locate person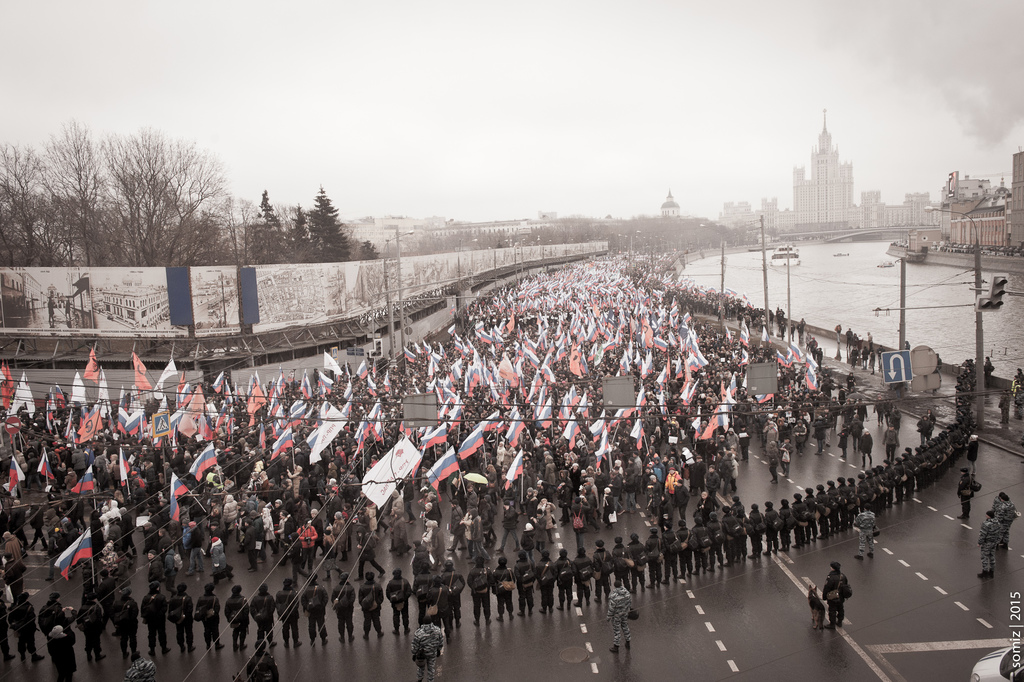
x1=860, y1=435, x2=871, y2=466
